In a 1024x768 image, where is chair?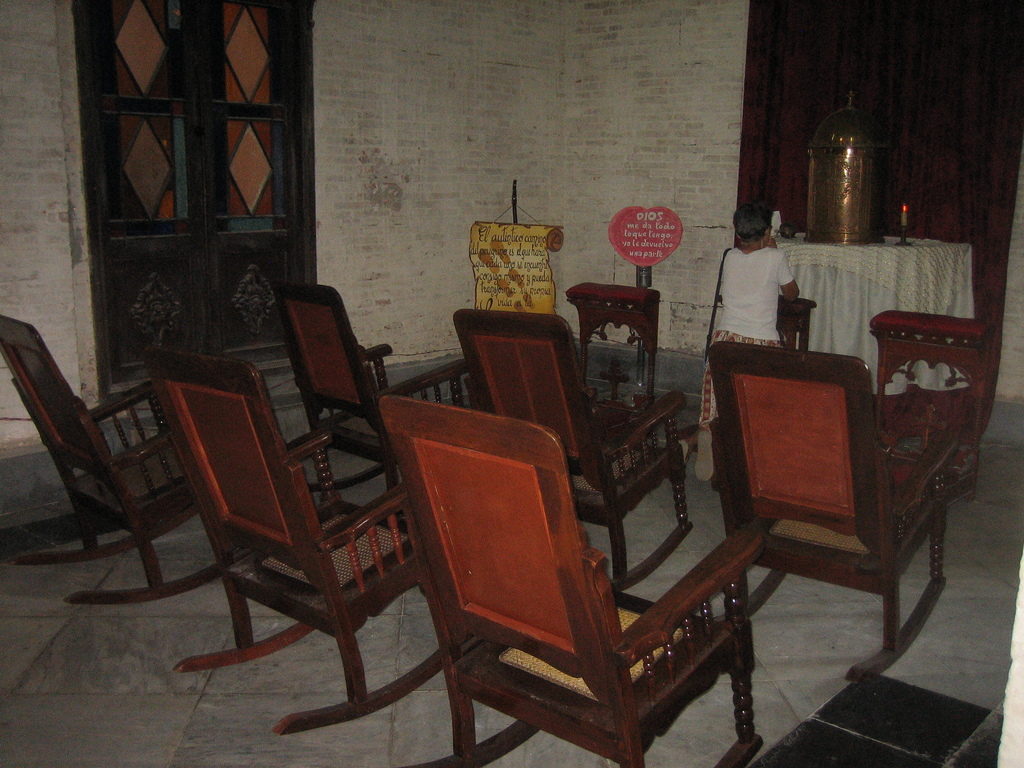
bbox=[143, 346, 453, 738].
